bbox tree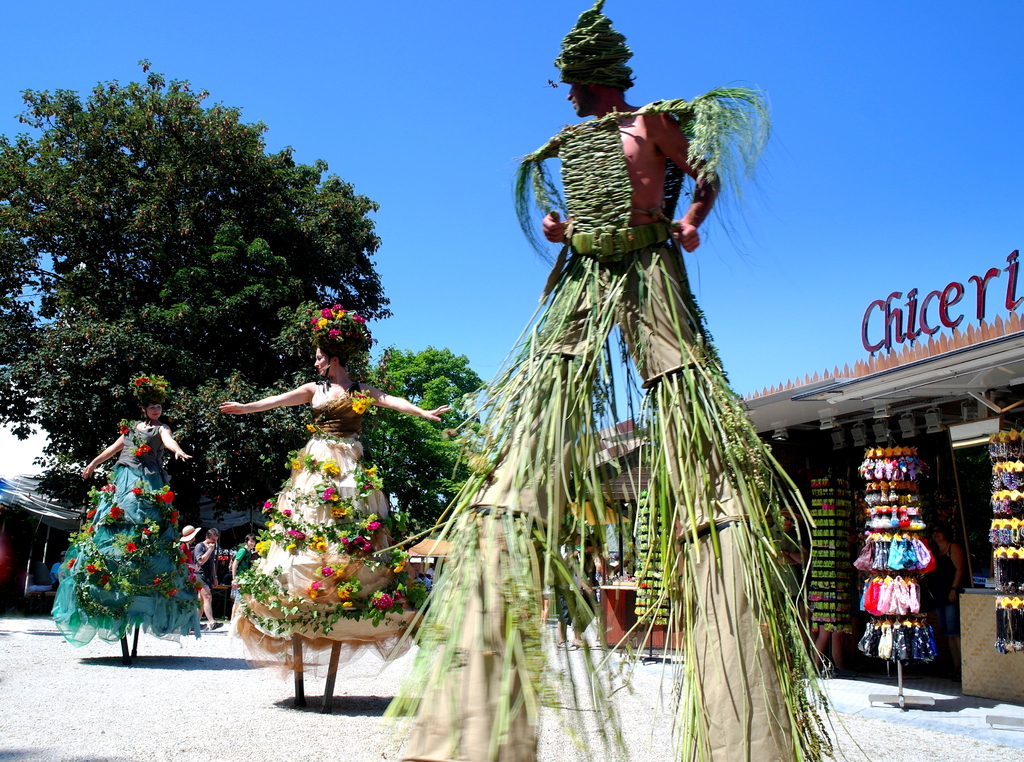
bbox(355, 341, 486, 542)
